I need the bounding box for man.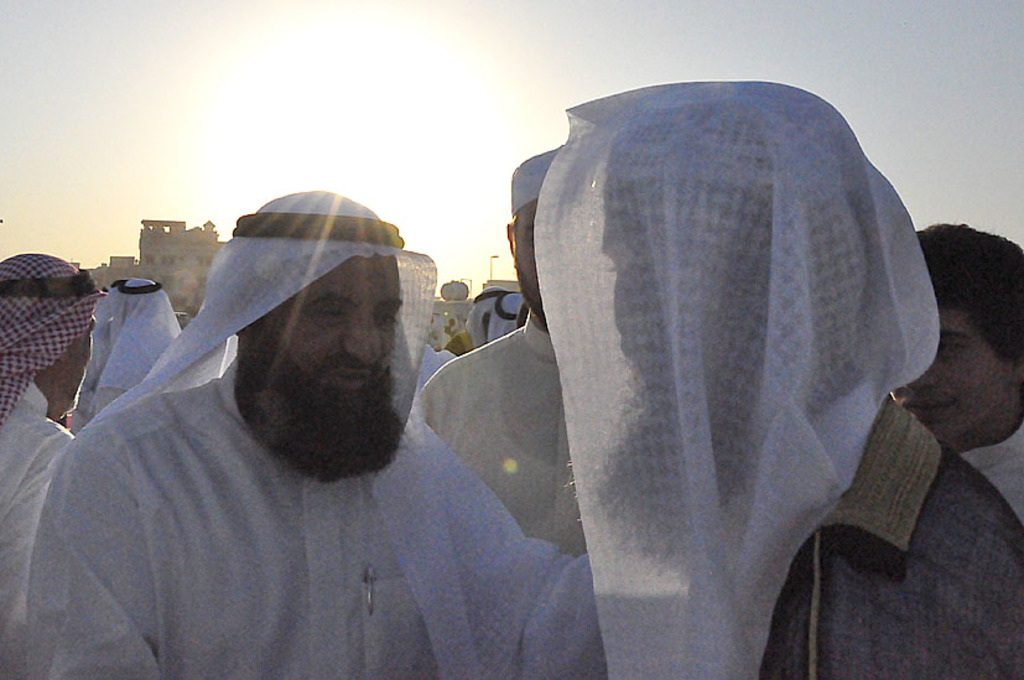
Here it is: <box>889,220,1023,514</box>.
